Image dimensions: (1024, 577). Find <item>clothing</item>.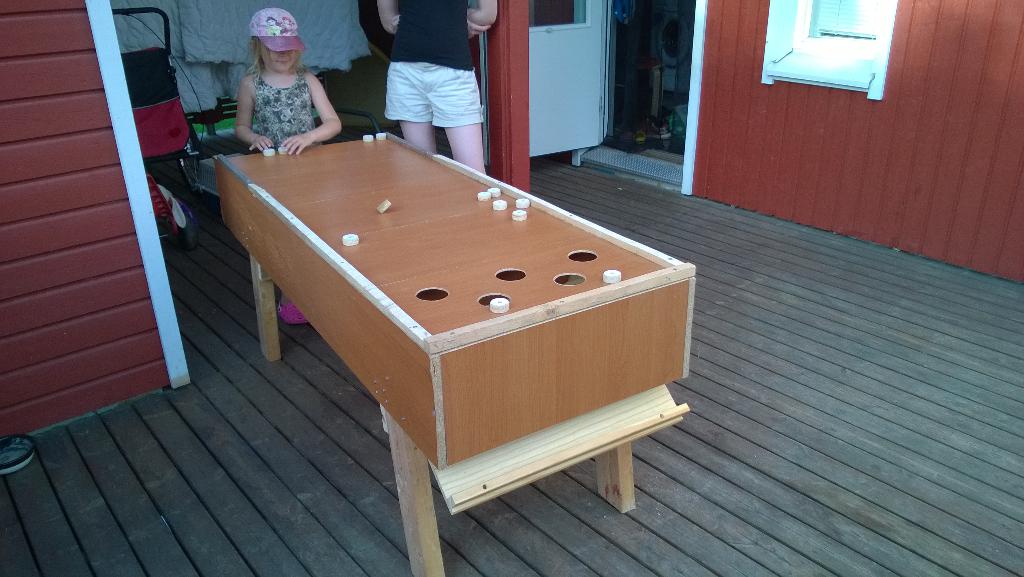
[left=388, top=0, right=483, bottom=131].
